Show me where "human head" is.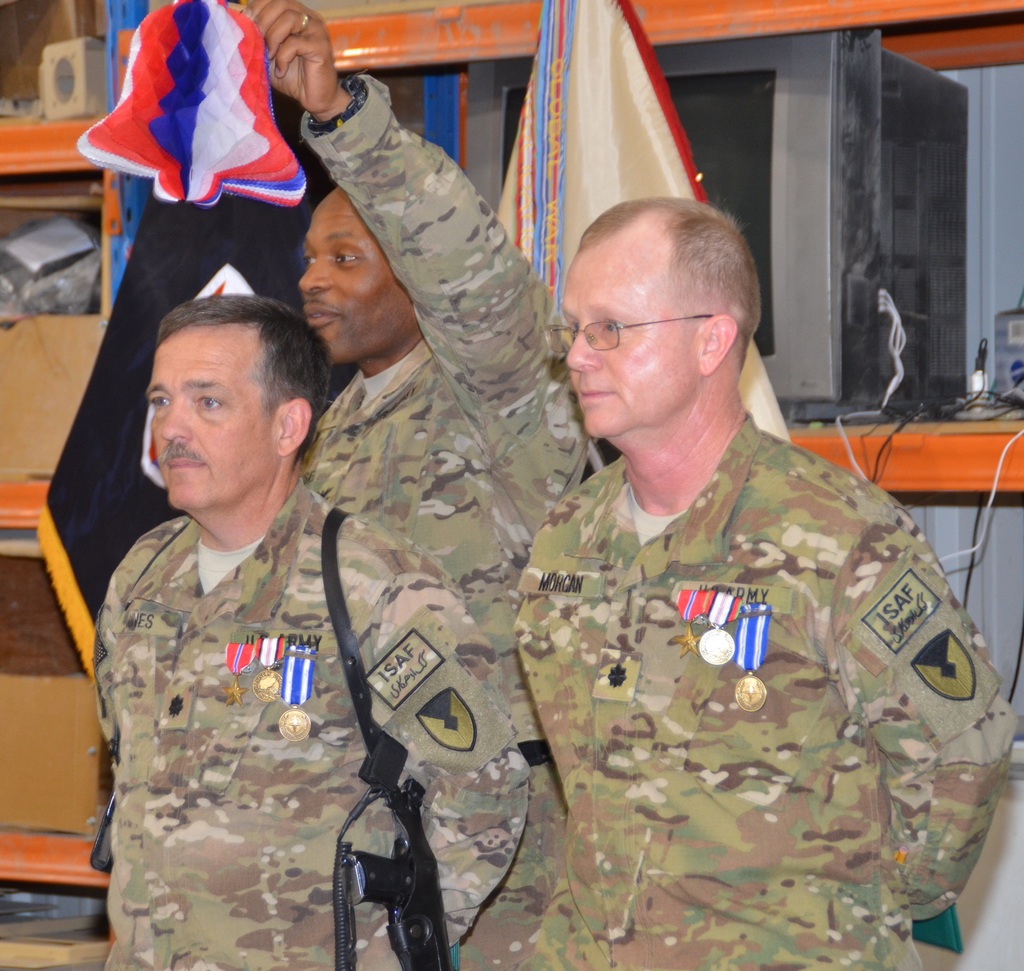
"human head" is at [left=289, top=185, right=412, bottom=369].
